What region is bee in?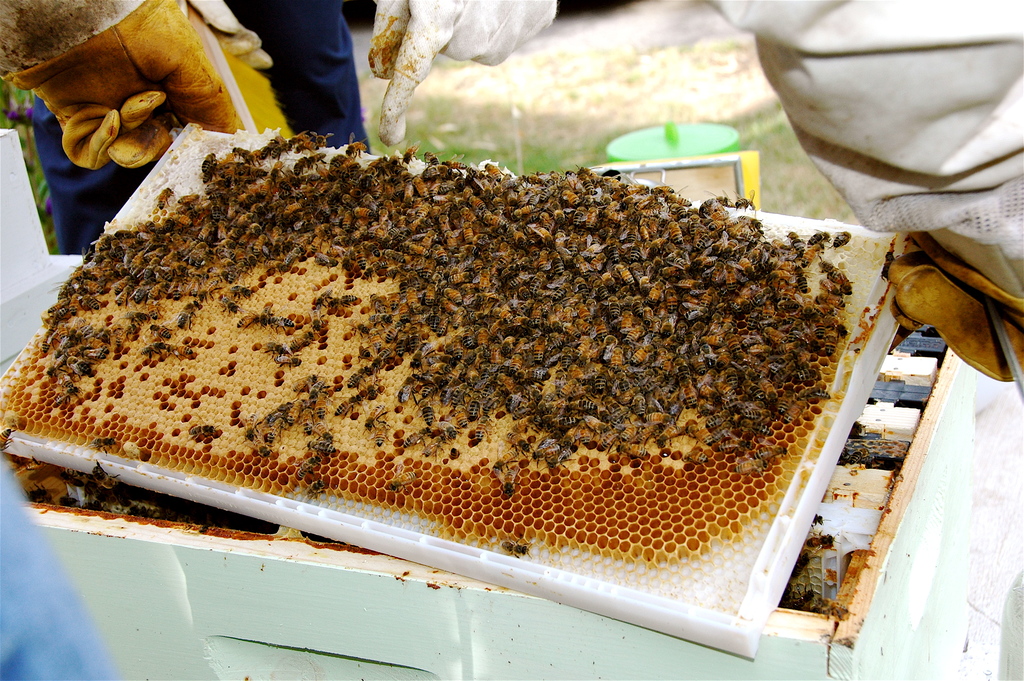
401, 379, 412, 411.
